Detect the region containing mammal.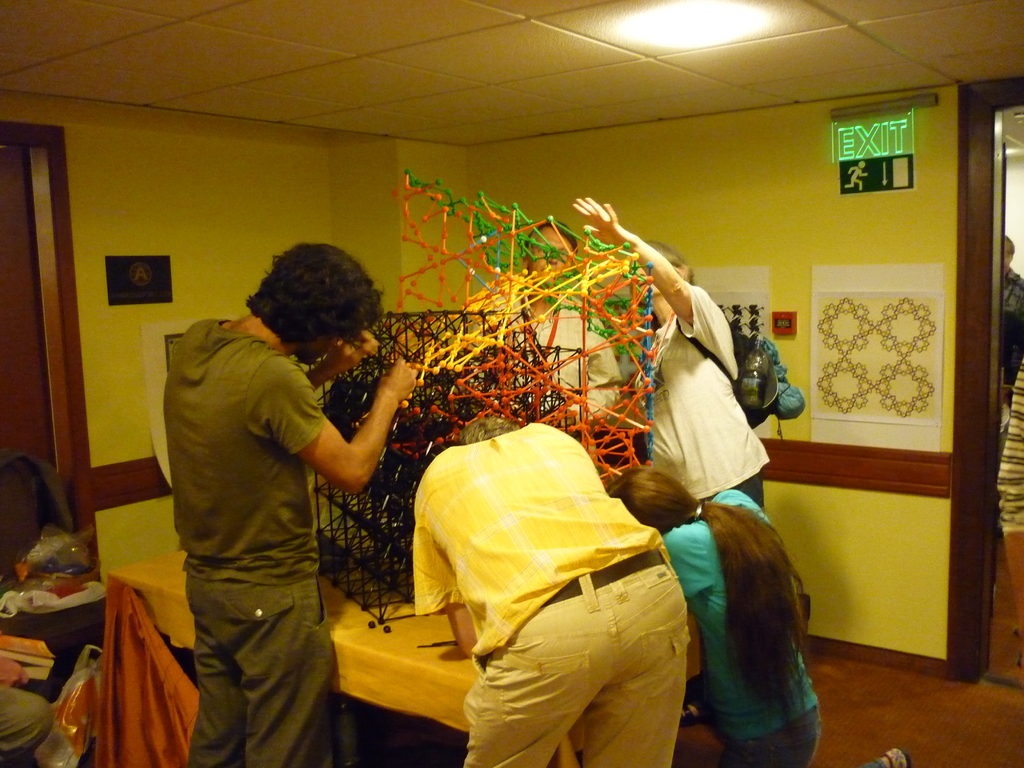
select_region(475, 219, 625, 474).
